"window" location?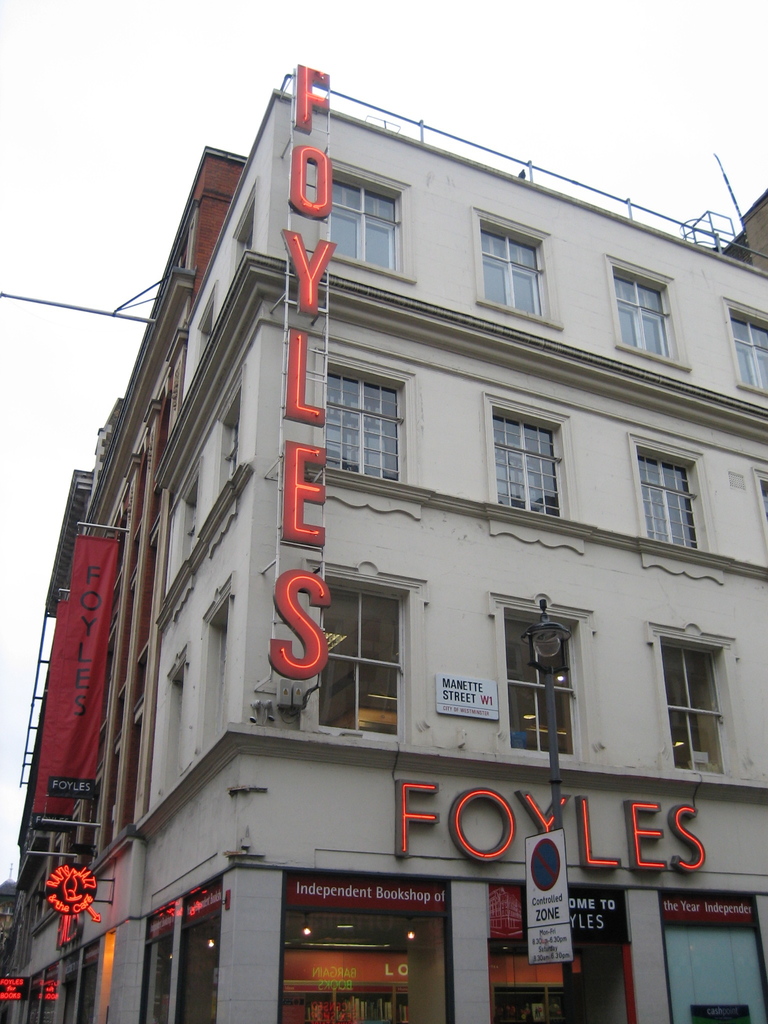
[left=471, top=207, right=569, bottom=326]
